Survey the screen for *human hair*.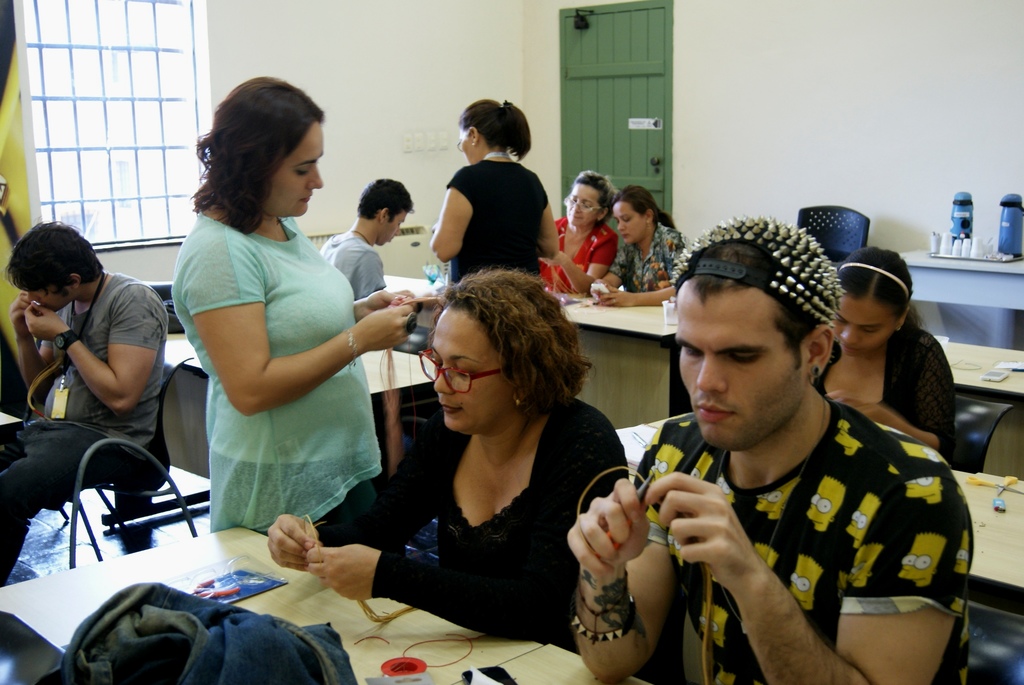
Survey found: locate(675, 230, 838, 395).
